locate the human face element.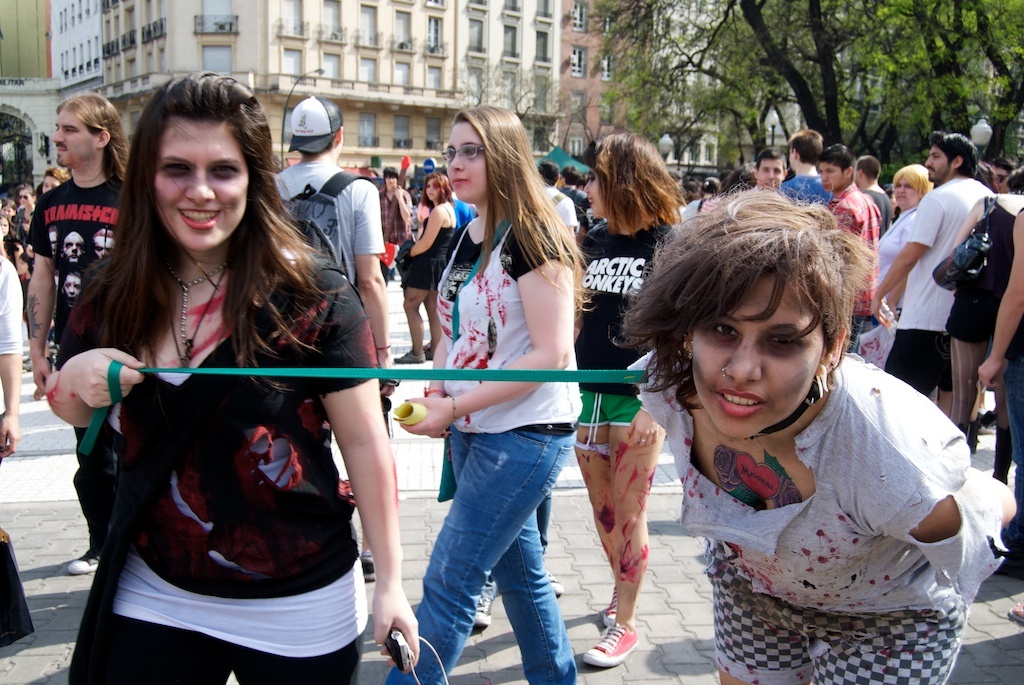
Element bbox: bbox(755, 159, 782, 187).
